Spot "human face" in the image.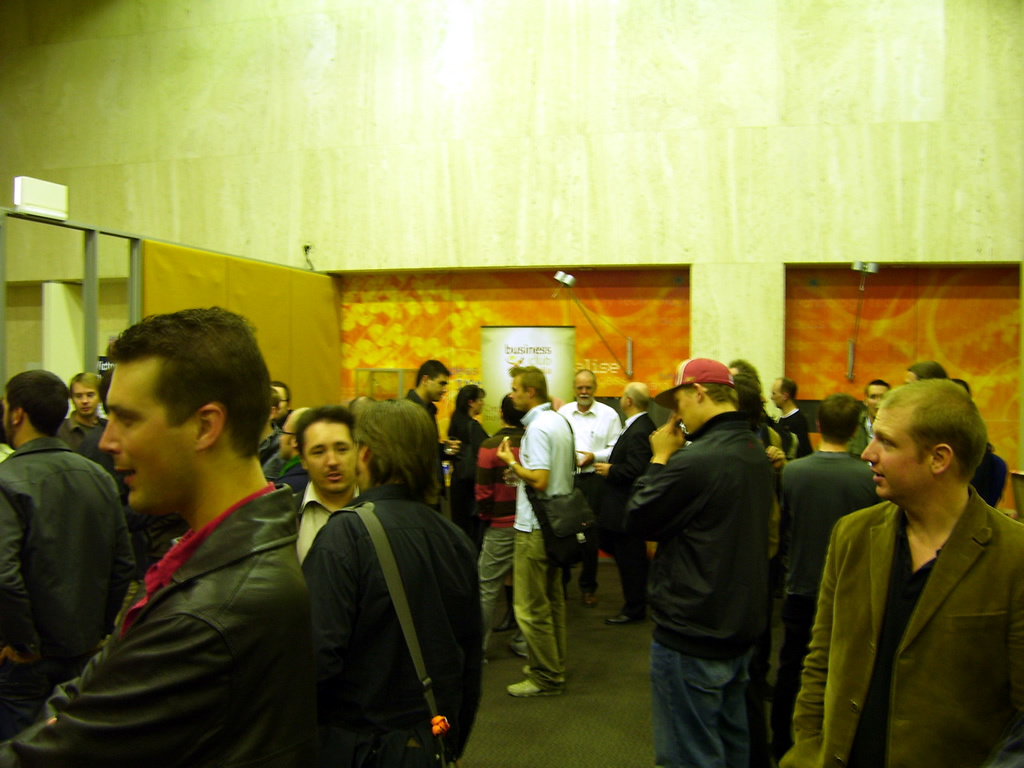
"human face" found at rect(99, 362, 196, 513).
